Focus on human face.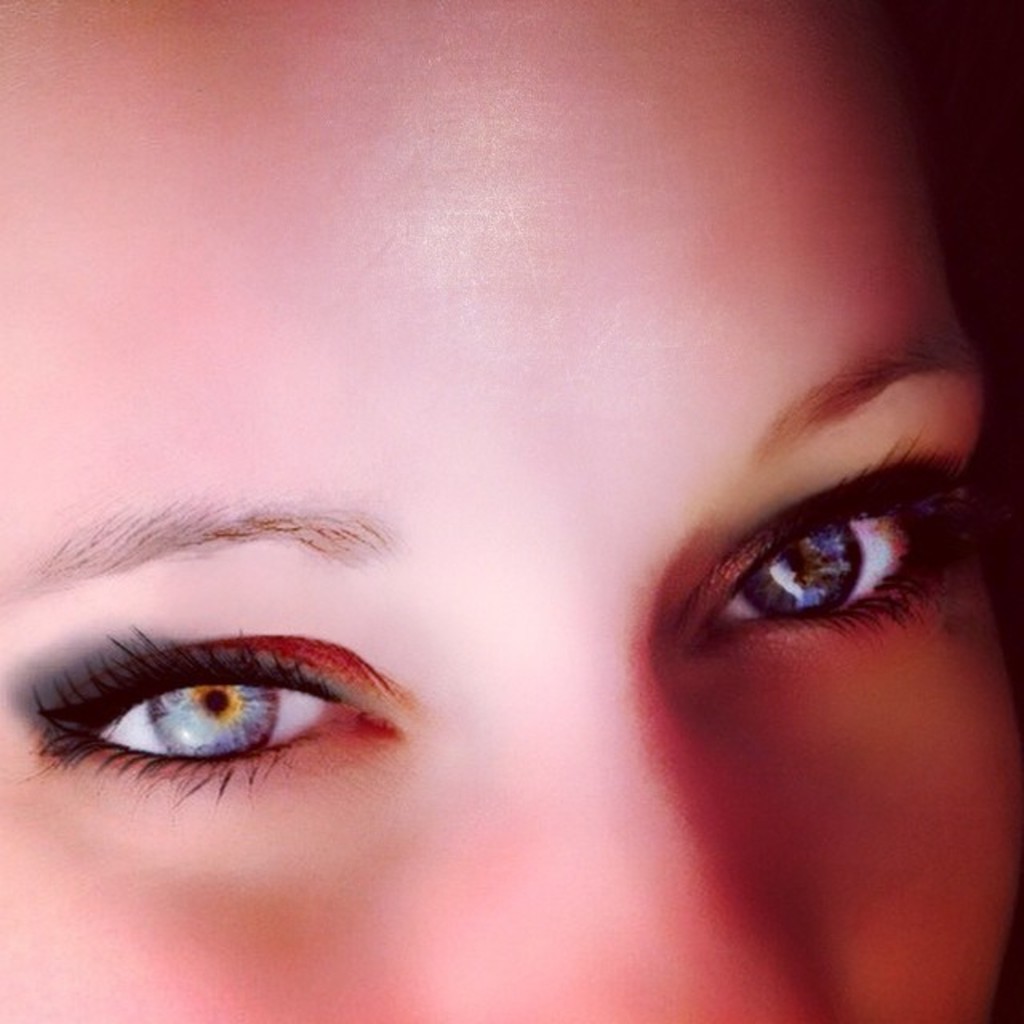
Focused at x1=0 y1=0 x2=1022 y2=1022.
